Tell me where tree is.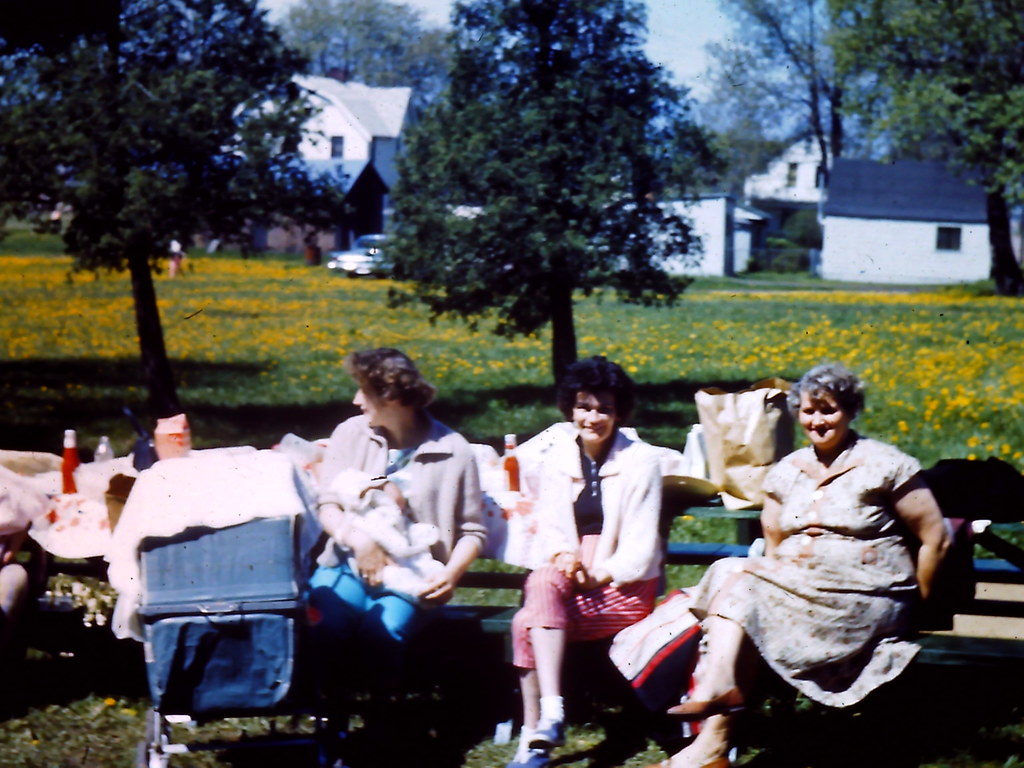
tree is at detection(831, 0, 1023, 297).
